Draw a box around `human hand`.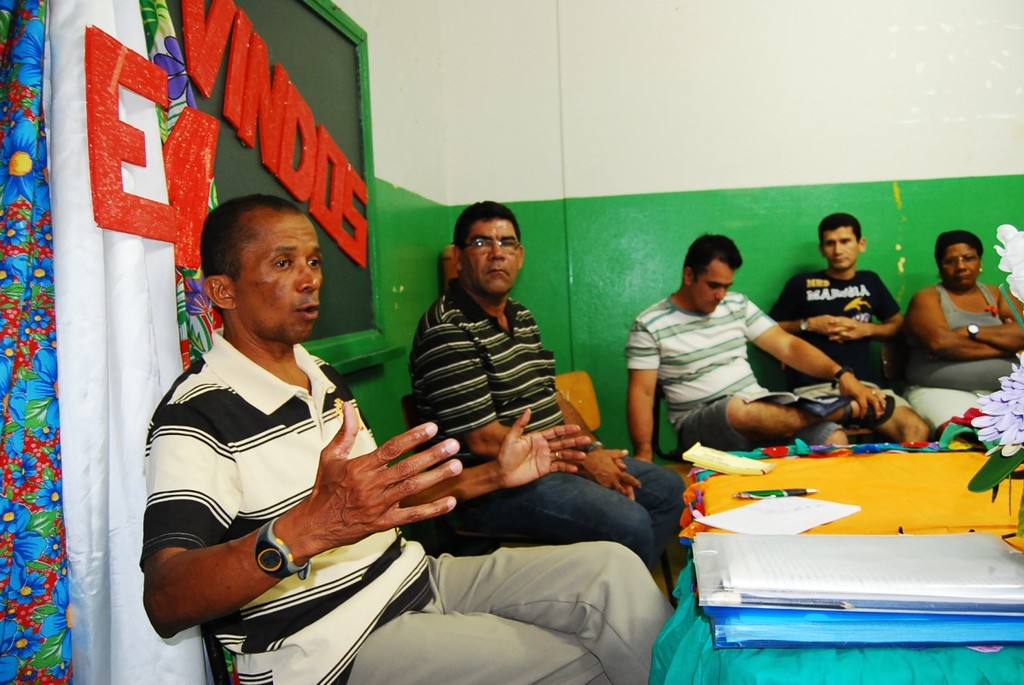
box(822, 315, 872, 344).
